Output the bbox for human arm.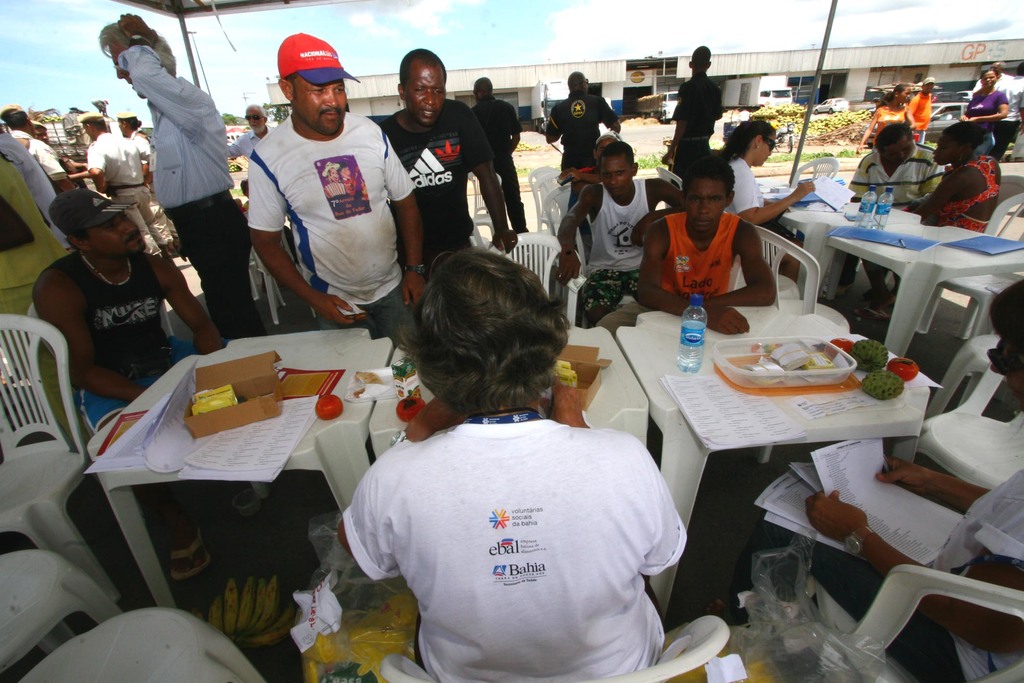
x1=904, y1=90, x2=924, y2=129.
